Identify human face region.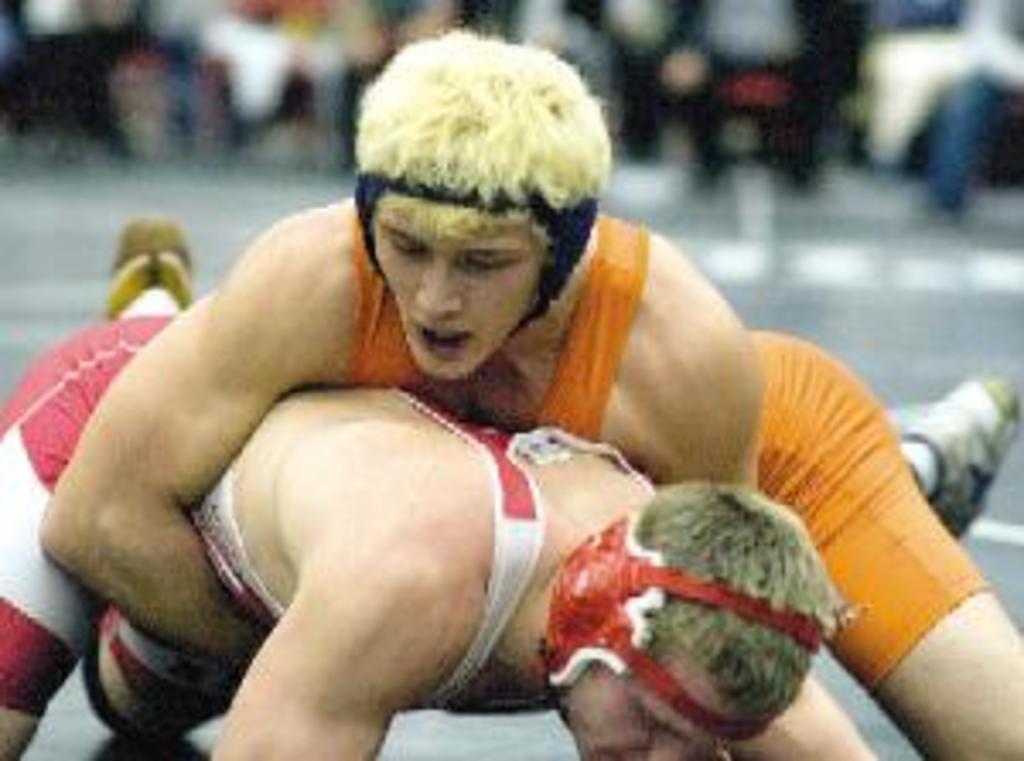
Region: Rect(573, 655, 765, 758).
